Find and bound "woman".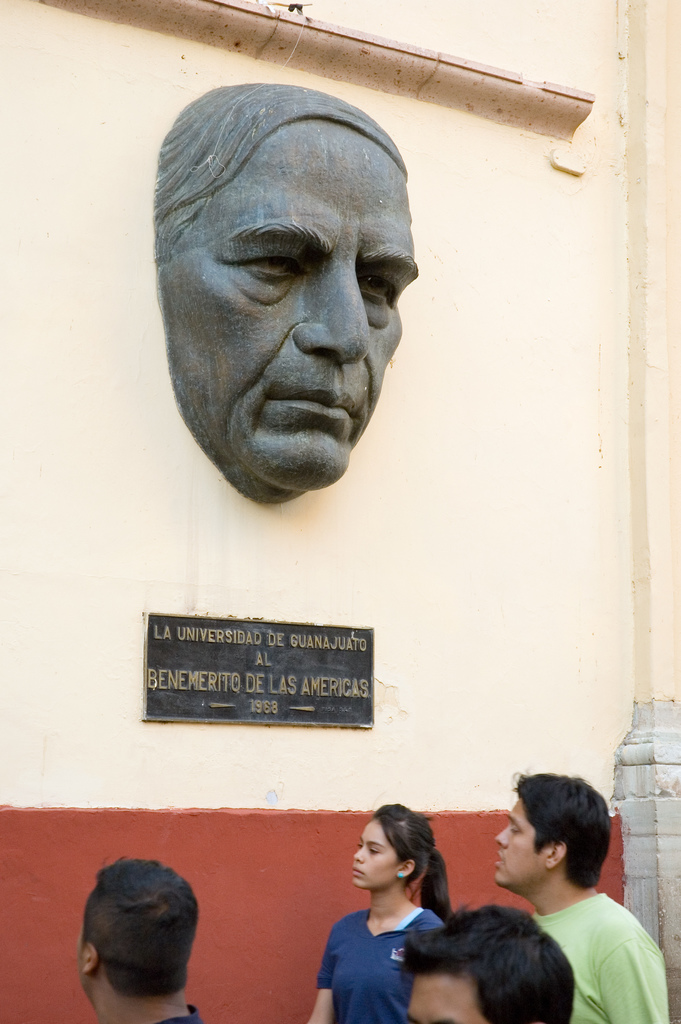
Bound: detection(311, 825, 472, 1018).
